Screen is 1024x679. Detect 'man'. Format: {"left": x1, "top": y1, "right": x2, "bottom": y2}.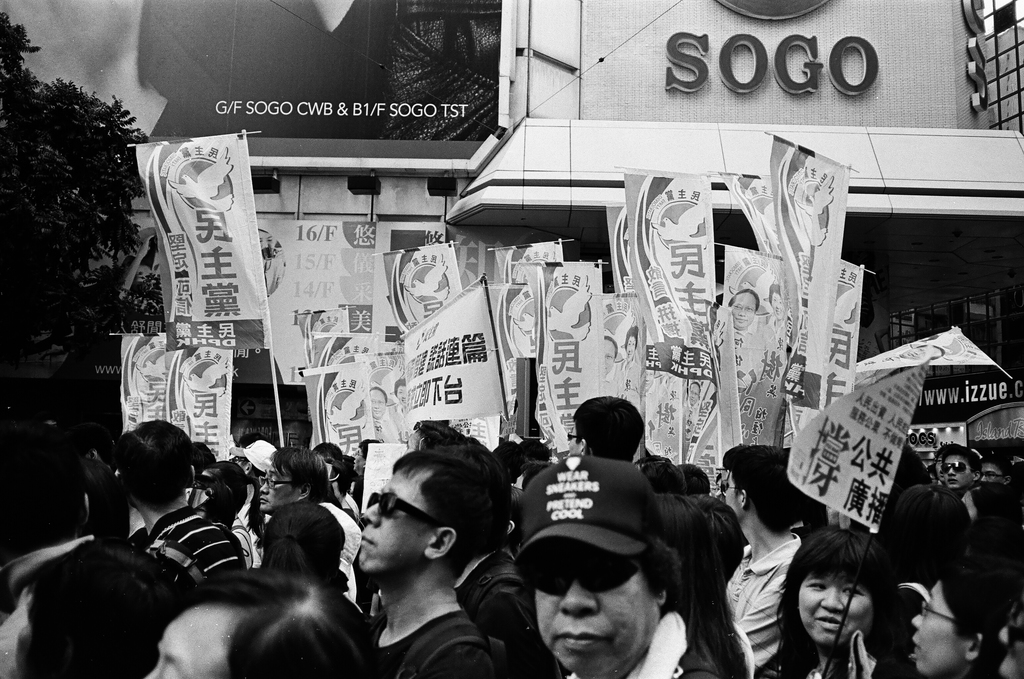
{"left": 3, "top": 413, "right": 192, "bottom": 678}.
